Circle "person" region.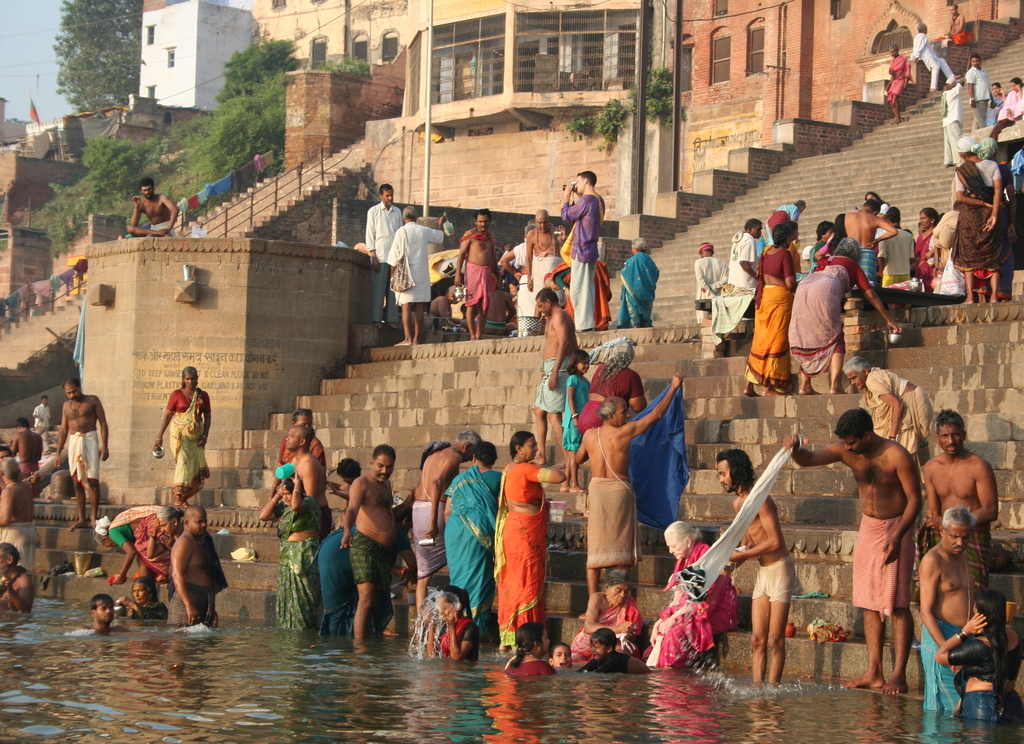
Region: pyautogui.locateOnScreen(573, 573, 638, 664).
